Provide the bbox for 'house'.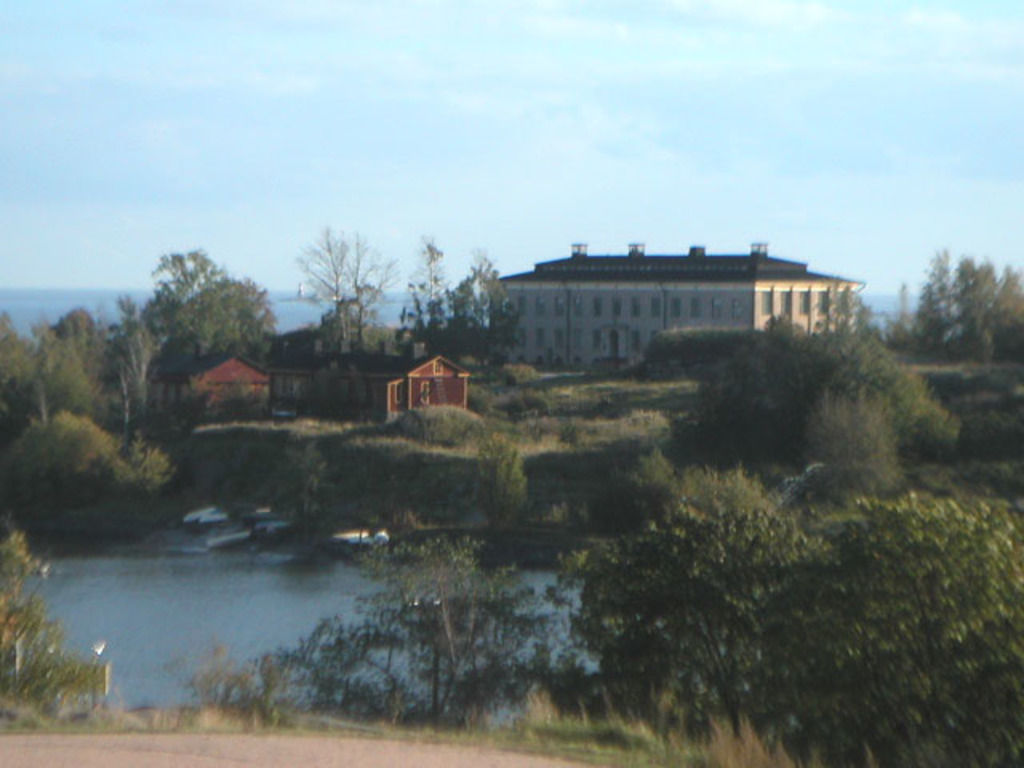
bbox=[138, 347, 275, 427].
